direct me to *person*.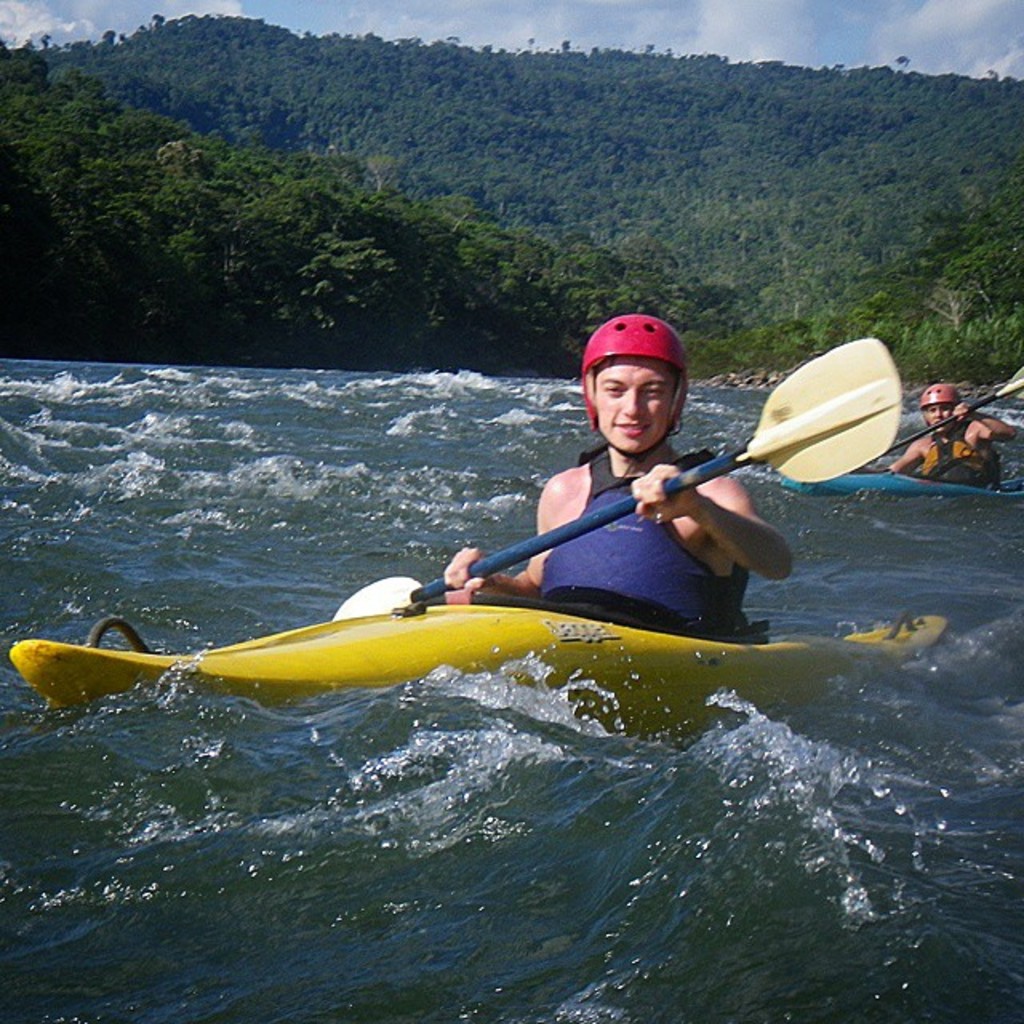
Direction: [882, 376, 1021, 491].
